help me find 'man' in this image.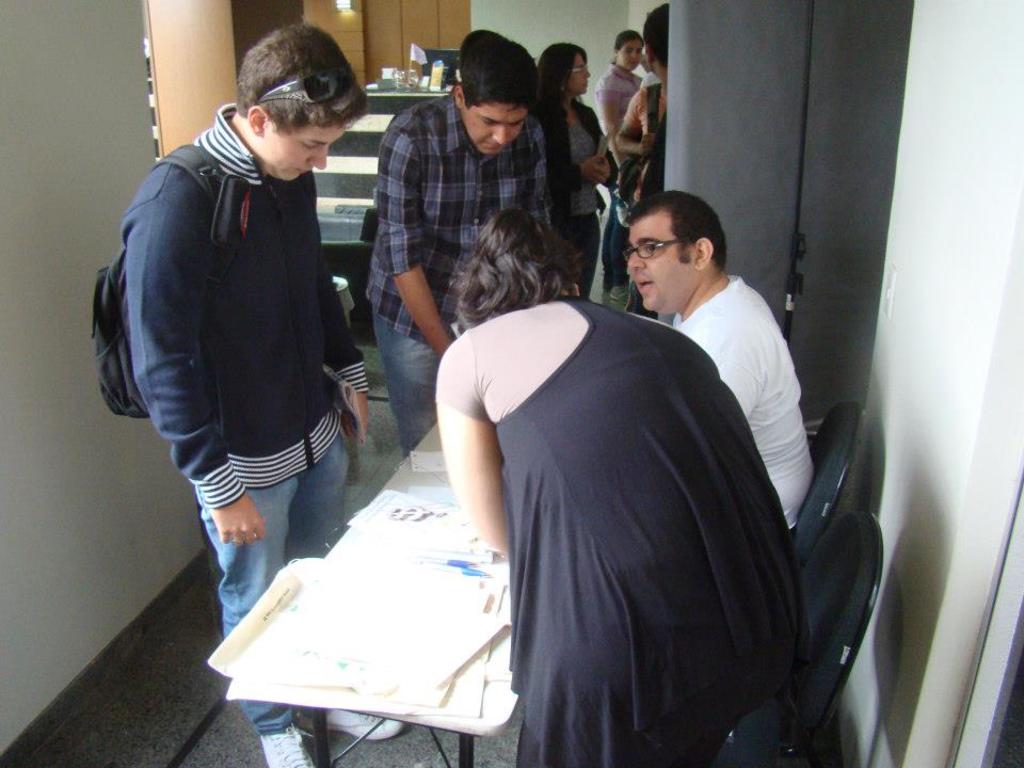
Found it: [x1=619, y1=1, x2=668, y2=319].
